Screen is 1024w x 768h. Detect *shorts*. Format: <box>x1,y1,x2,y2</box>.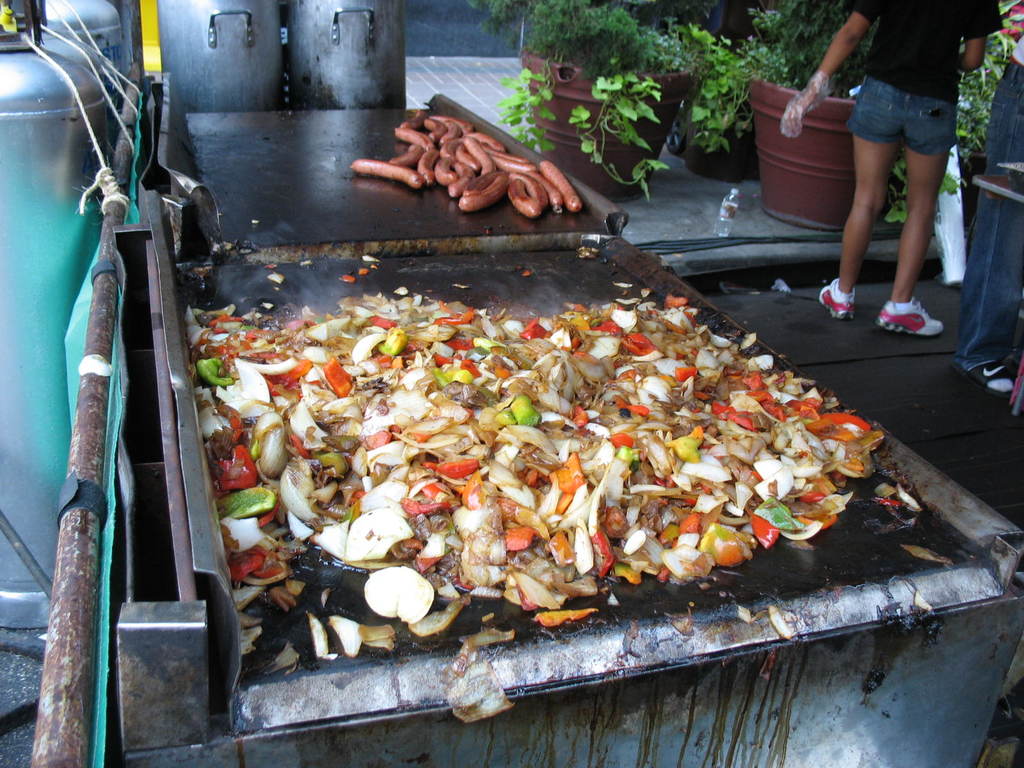
<box>835,66,967,136</box>.
